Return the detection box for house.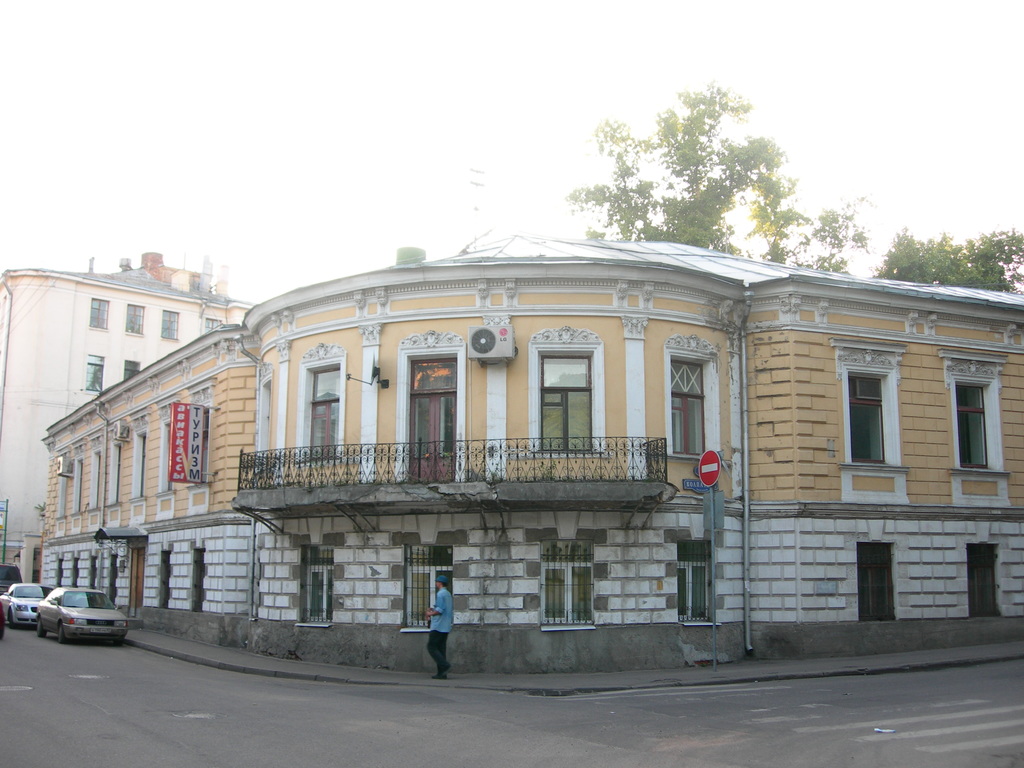
pyautogui.locateOnScreen(38, 239, 1020, 687).
